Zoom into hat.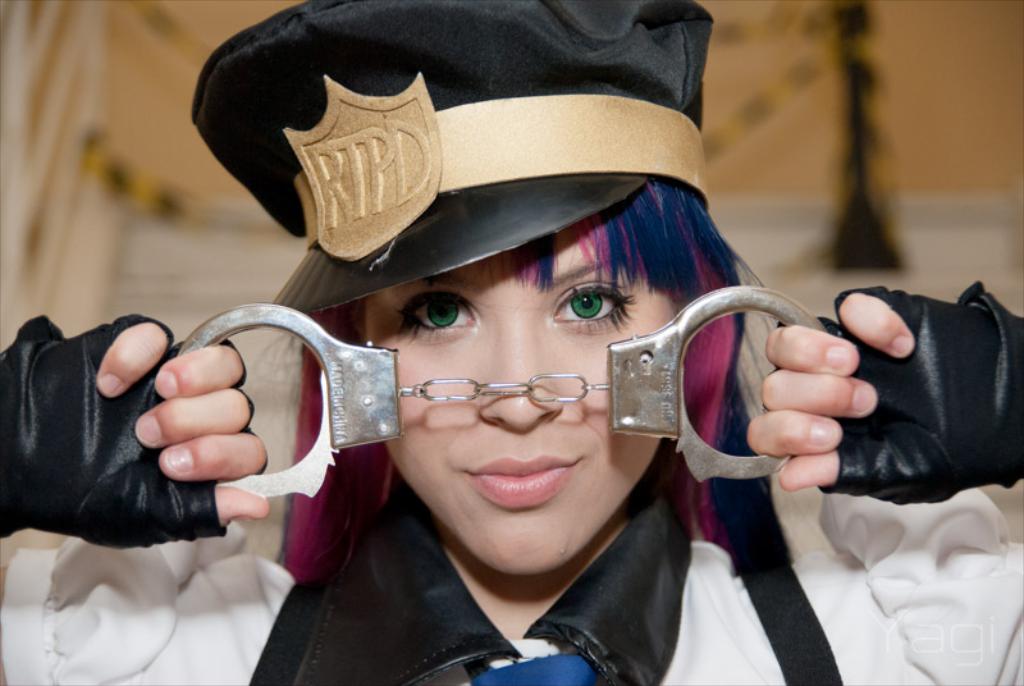
Zoom target: 192/0/721/316.
